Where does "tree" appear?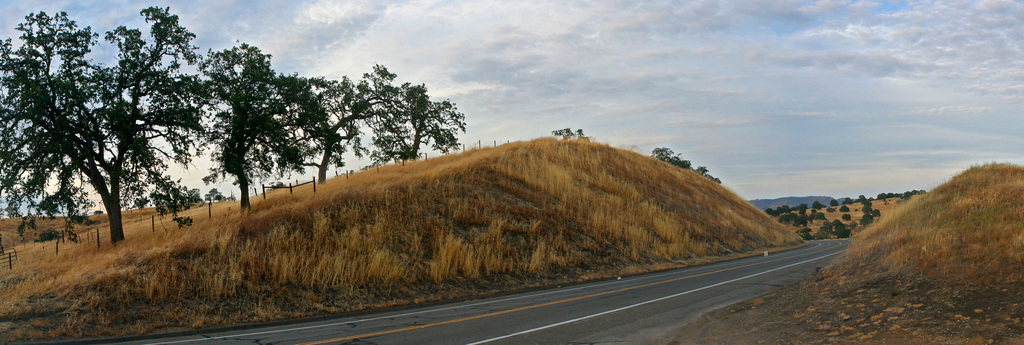
Appears at 283:68:395:184.
